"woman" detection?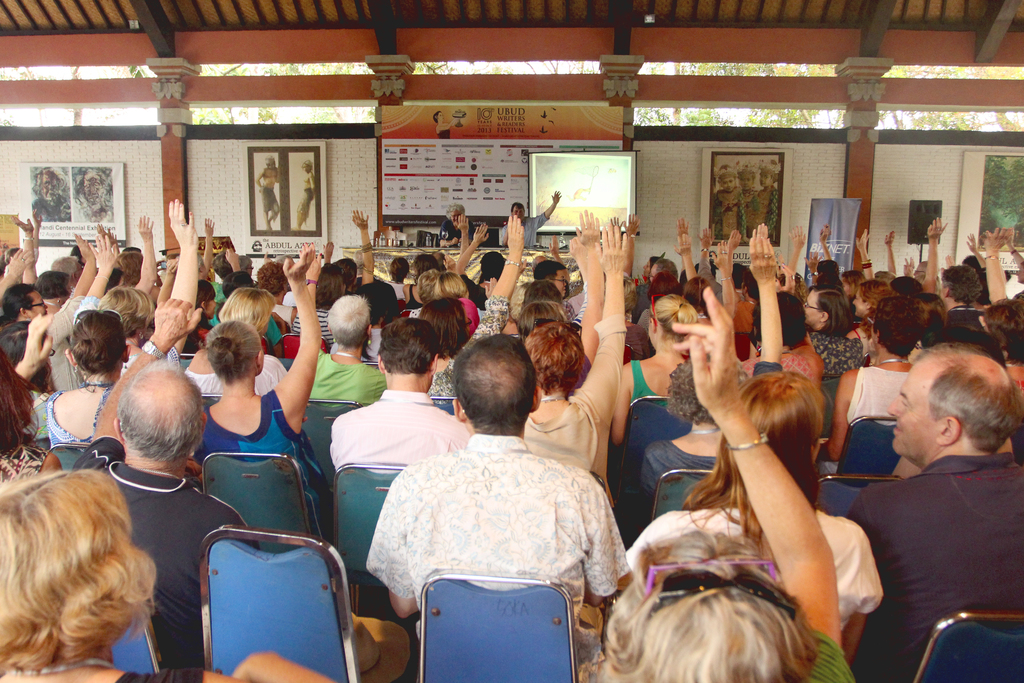
42 307 131 441
